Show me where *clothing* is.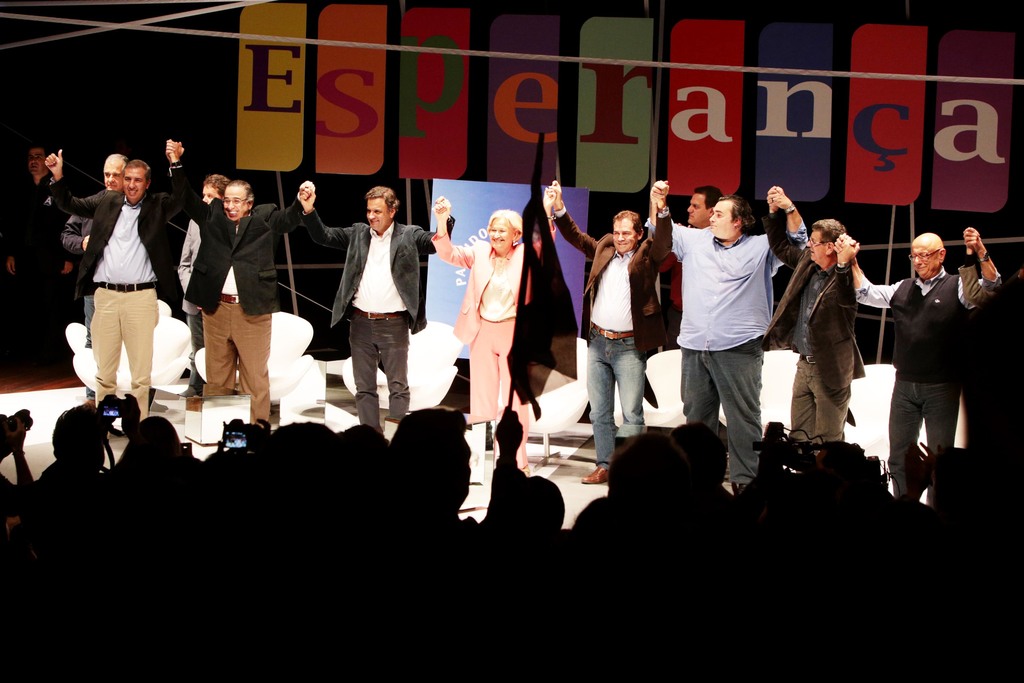
*clothing* is at rect(68, 183, 157, 393).
